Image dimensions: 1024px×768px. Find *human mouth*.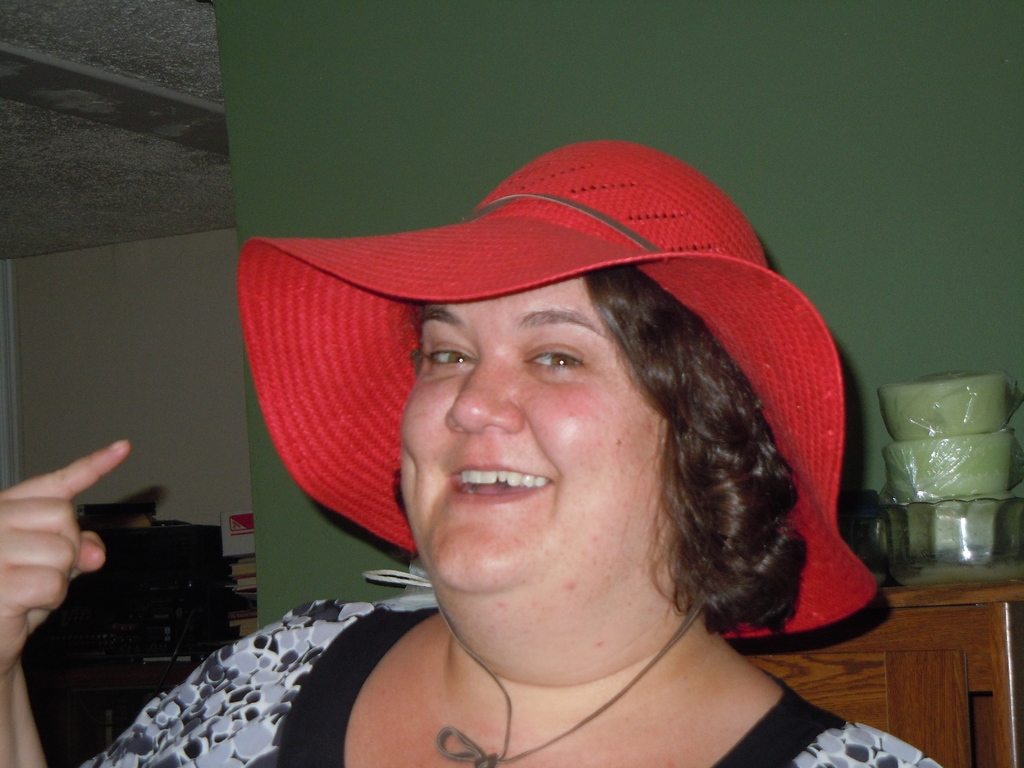
bbox=(449, 460, 552, 507).
